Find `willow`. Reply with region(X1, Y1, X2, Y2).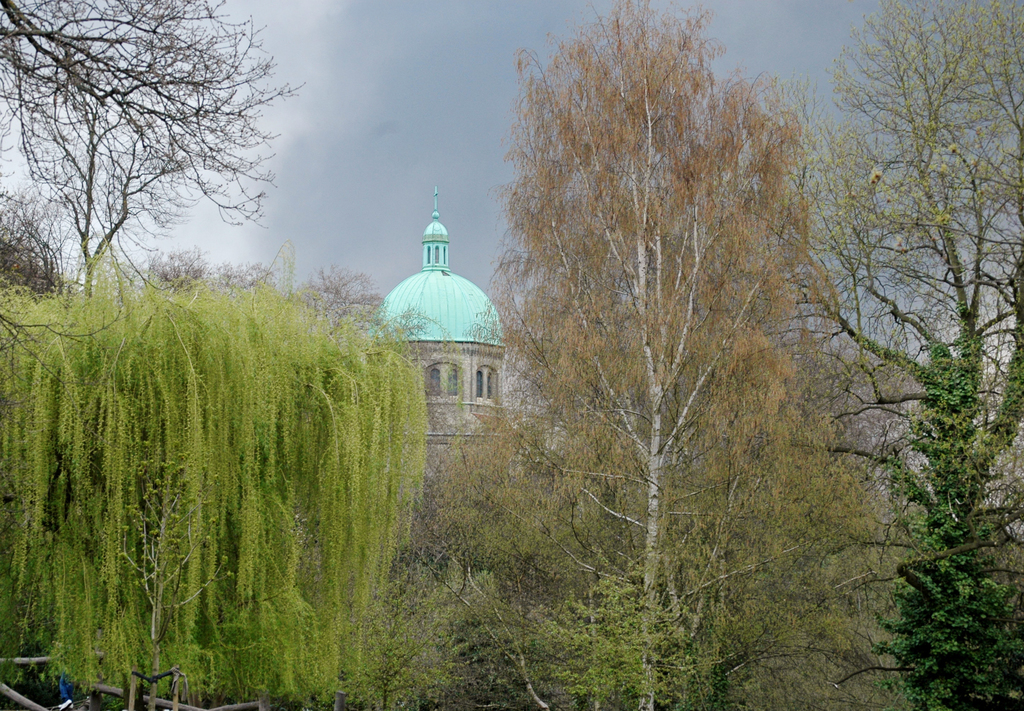
region(285, 262, 385, 332).
